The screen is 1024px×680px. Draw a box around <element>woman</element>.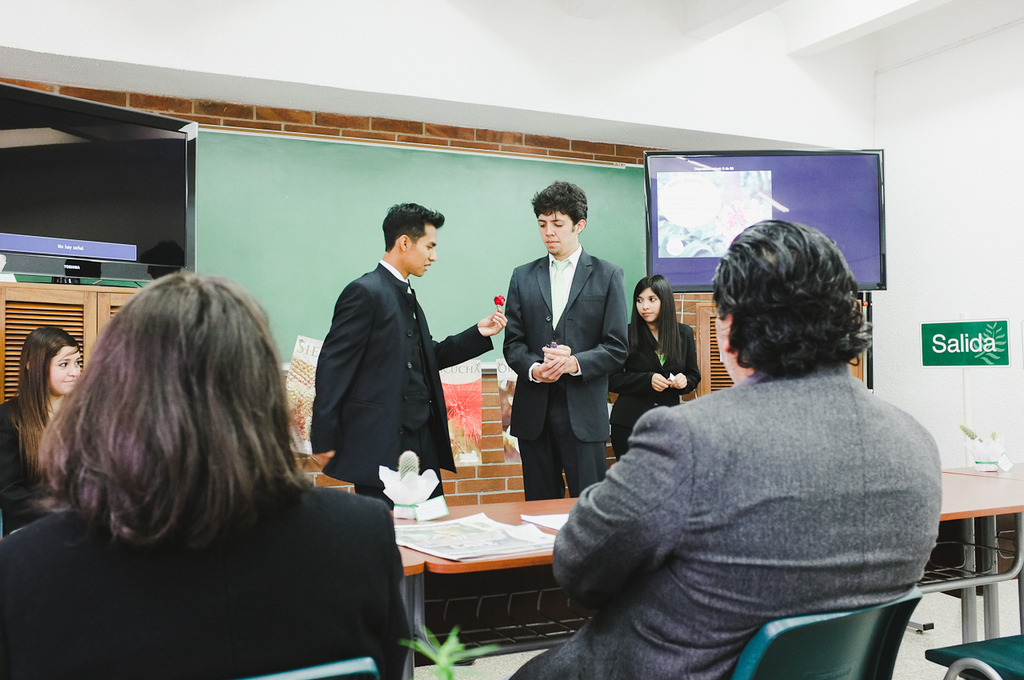
[605,271,700,461].
